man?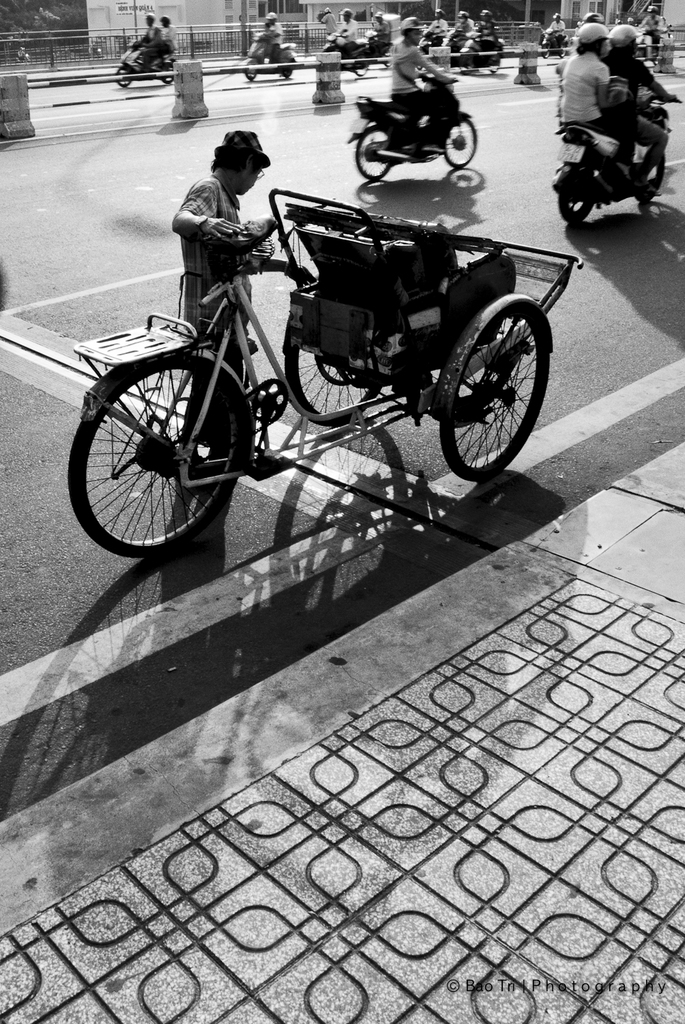
box=[125, 10, 166, 80]
